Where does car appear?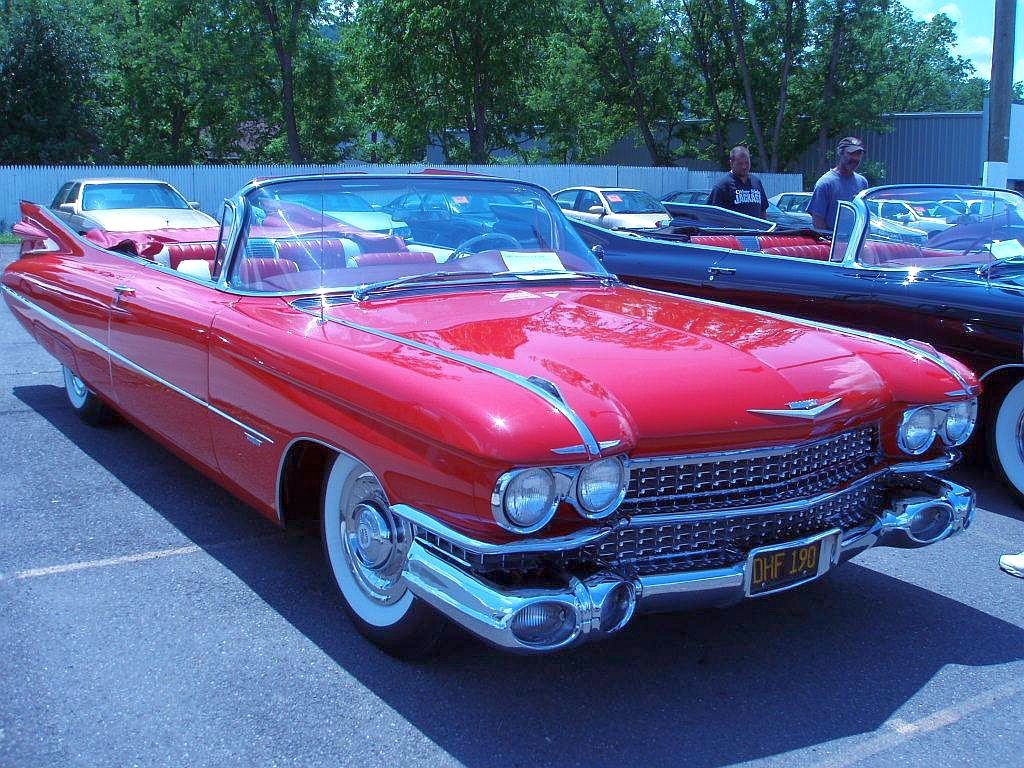
Appears at region(42, 179, 225, 241).
